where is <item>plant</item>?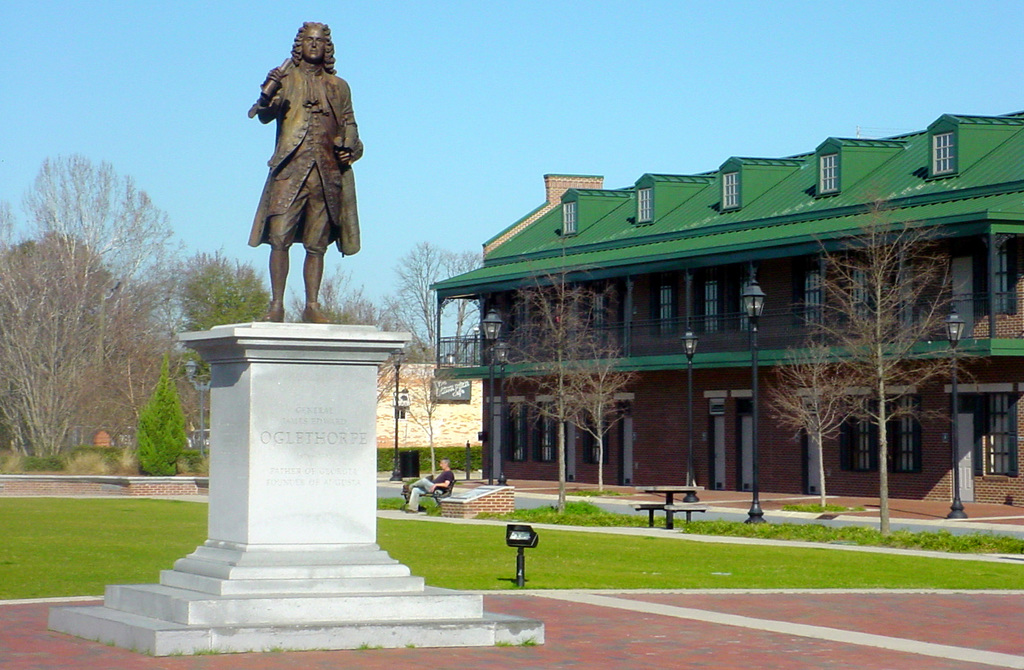
<bbox>60, 450, 105, 476</bbox>.
